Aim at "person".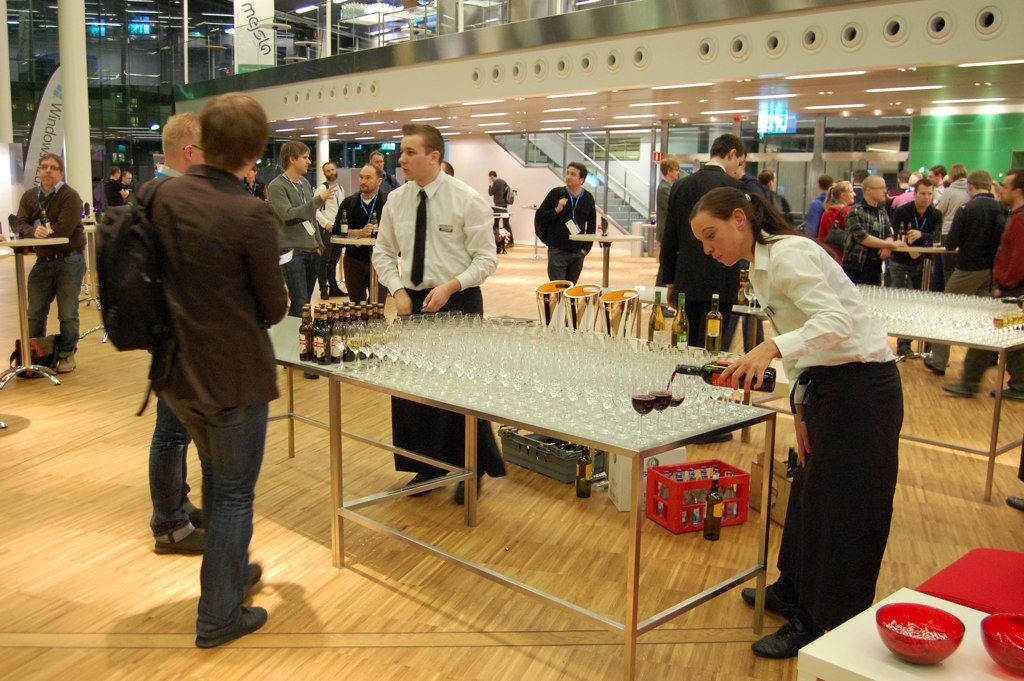
Aimed at [310,154,343,293].
